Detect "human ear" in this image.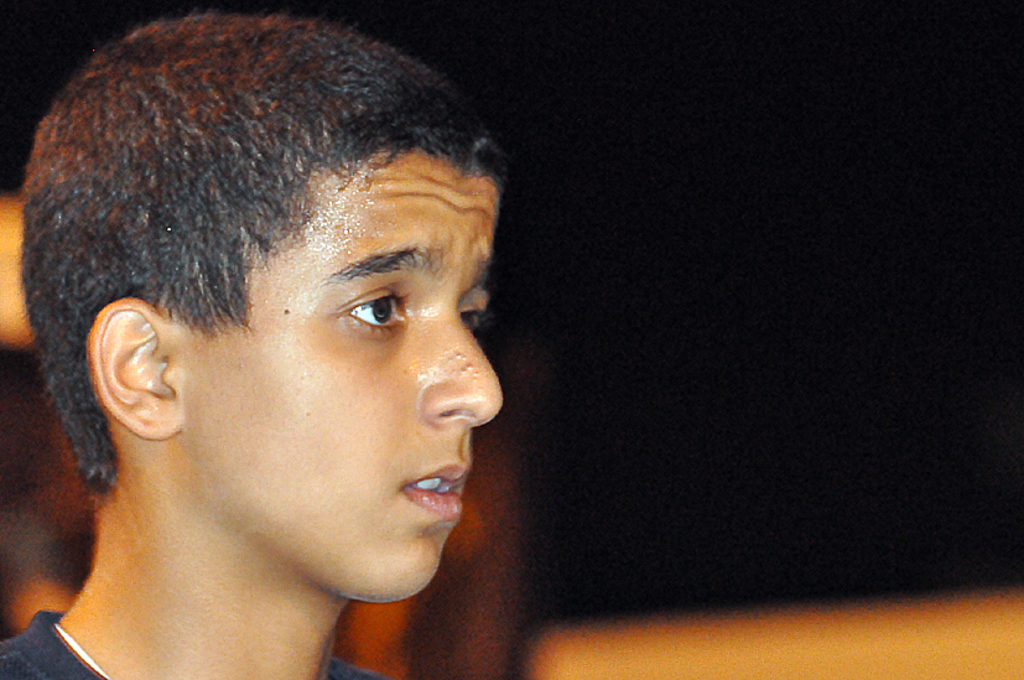
Detection: region(84, 300, 182, 440).
